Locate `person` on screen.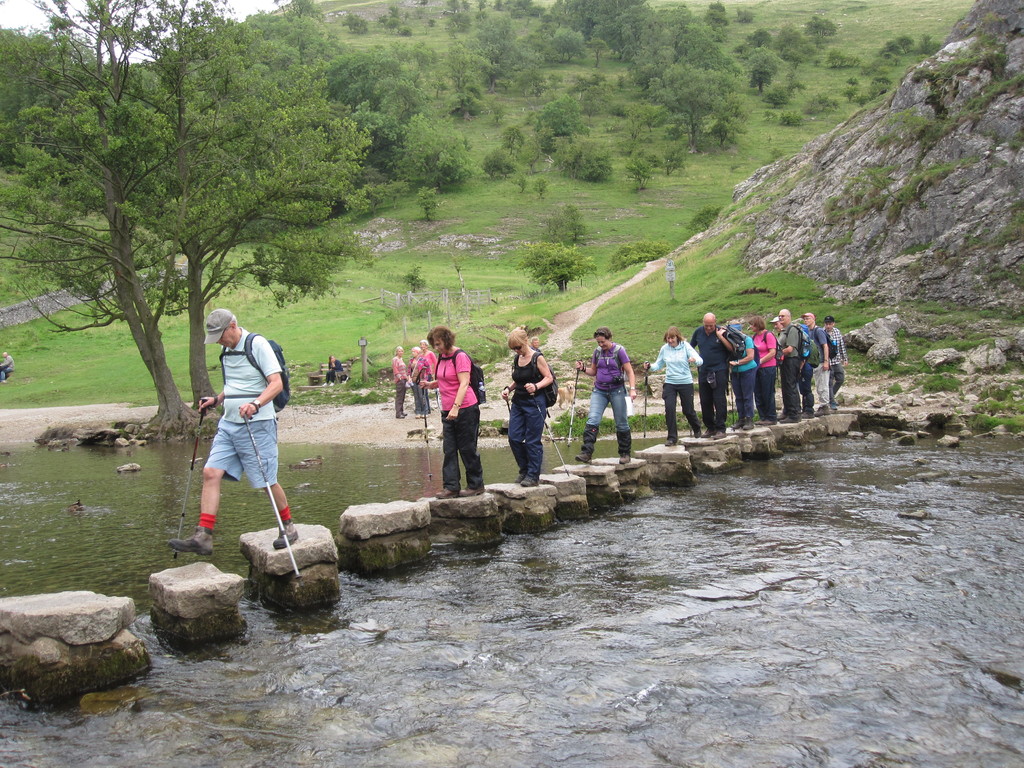
On screen at box=[574, 326, 637, 466].
